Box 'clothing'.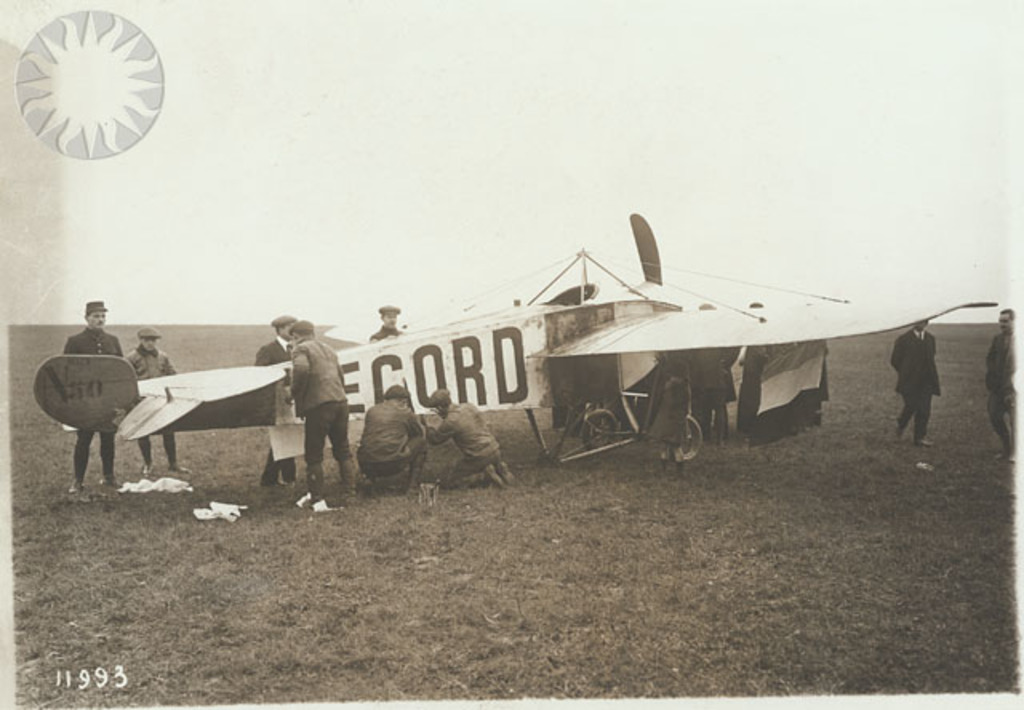
pyautogui.locateOnScreen(254, 333, 298, 483).
